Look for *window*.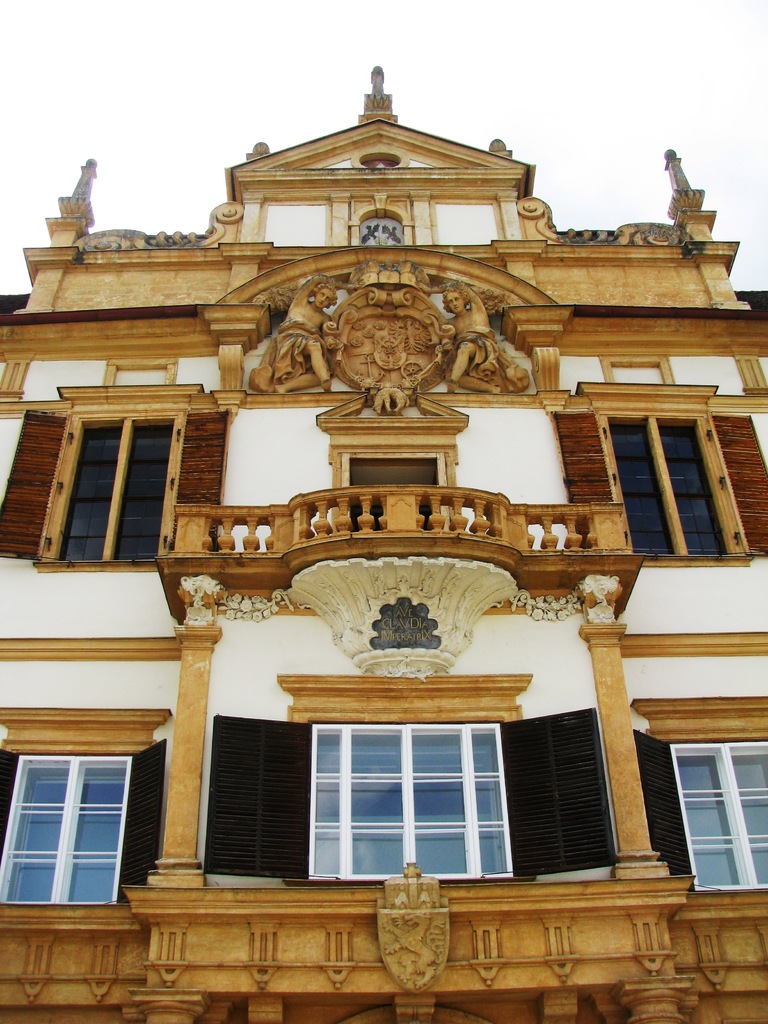
Found: detection(208, 706, 620, 890).
